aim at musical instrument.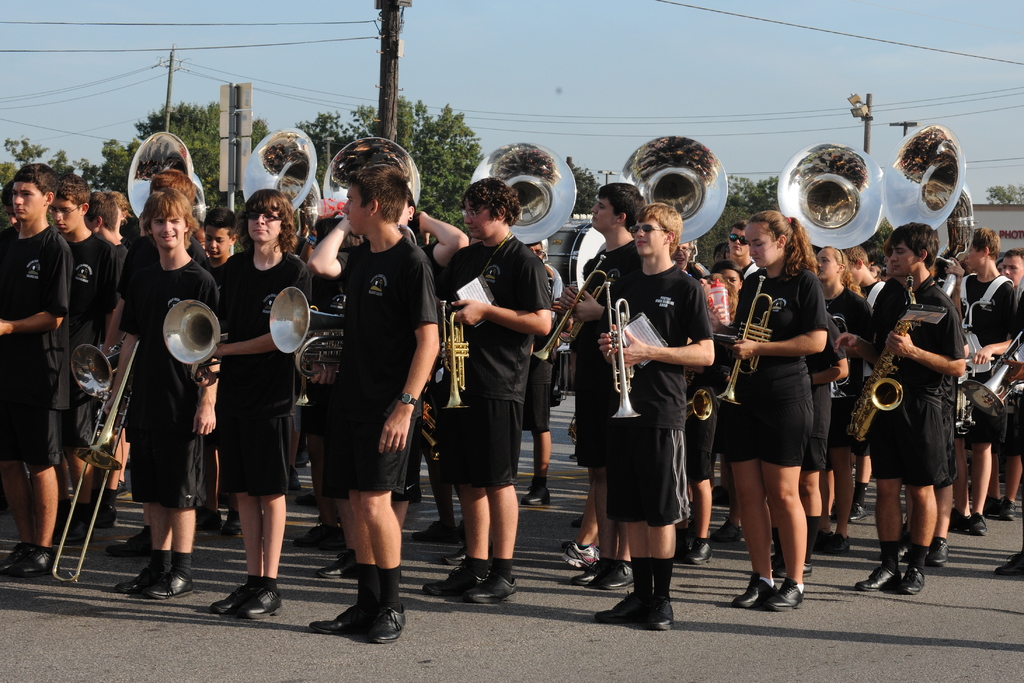
Aimed at {"x1": 156, "y1": 298, "x2": 245, "y2": 391}.
